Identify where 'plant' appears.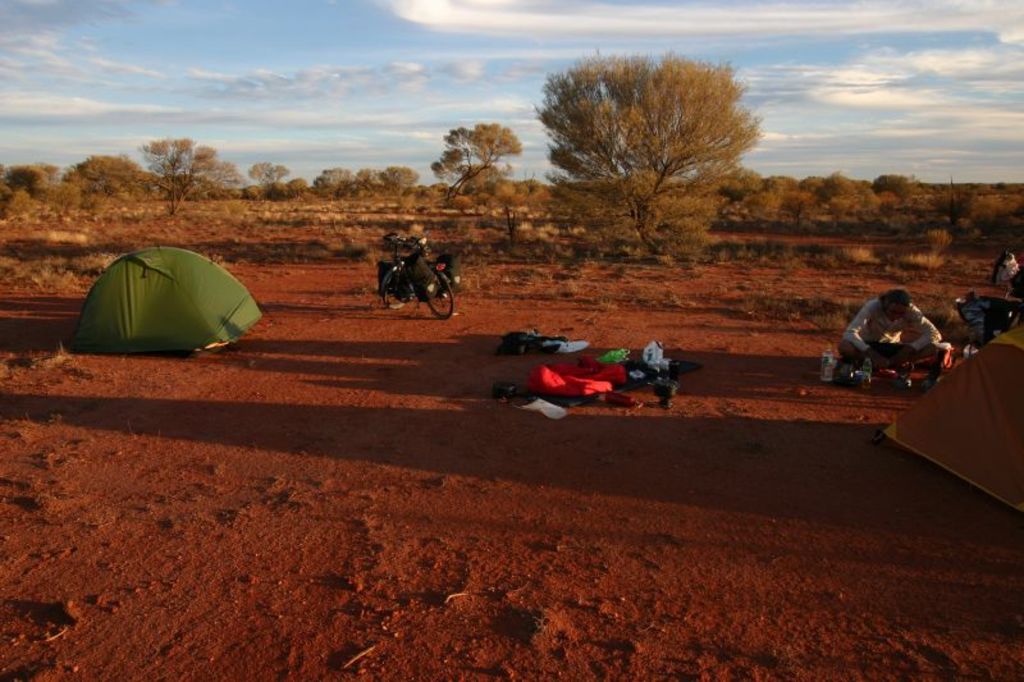
Appears at {"left": 708, "top": 246, "right": 727, "bottom": 264}.
